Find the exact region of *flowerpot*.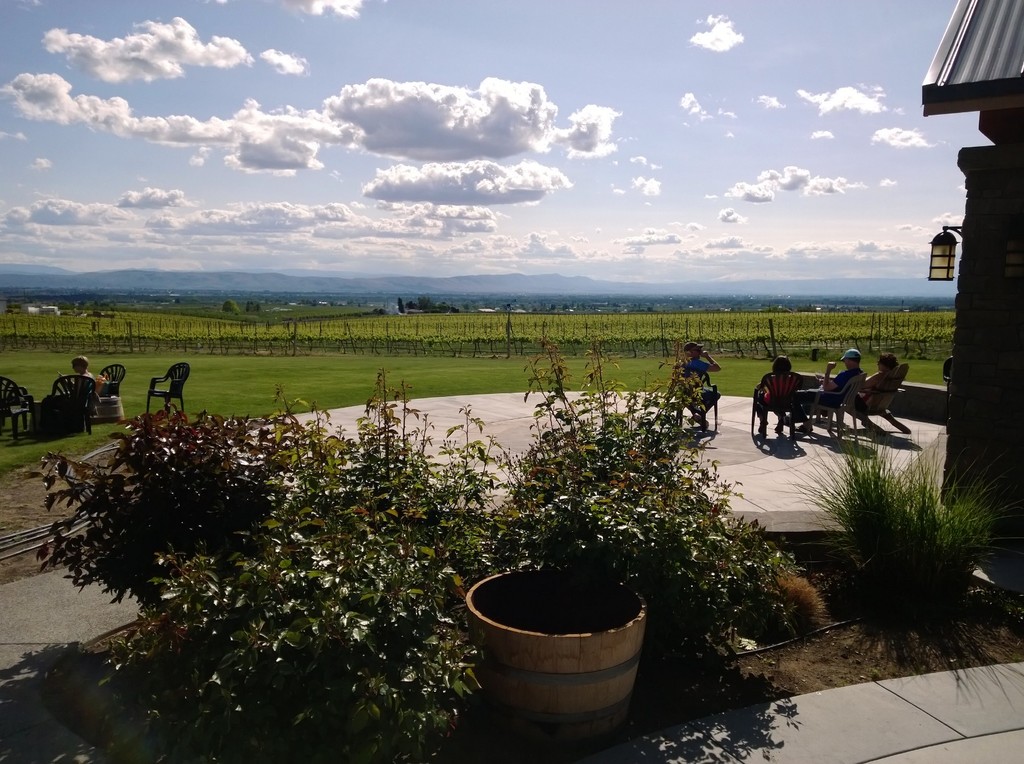
Exact region: [left=451, top=566, right=637, bottom=719].
